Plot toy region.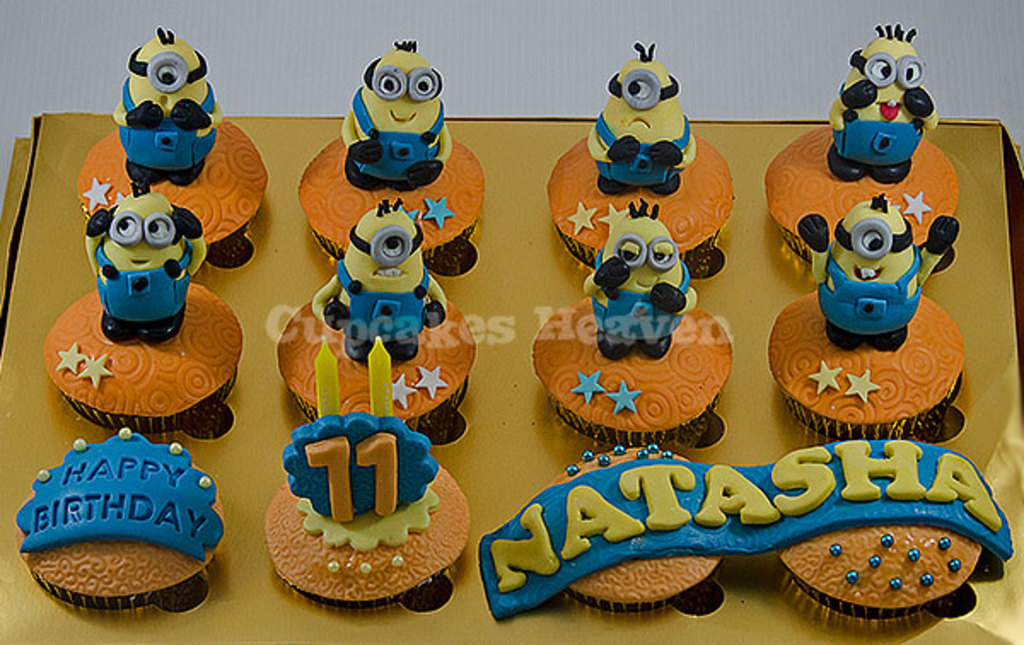
Plotted at rect(534, 196, 732, 447).
